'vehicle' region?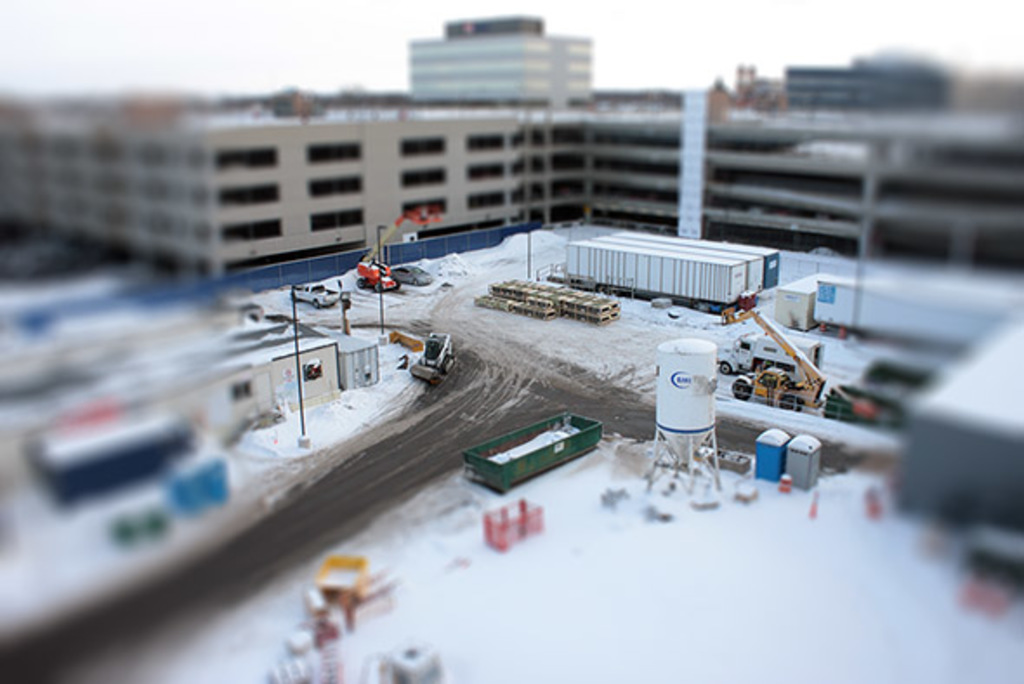
(272,273,345,318)
